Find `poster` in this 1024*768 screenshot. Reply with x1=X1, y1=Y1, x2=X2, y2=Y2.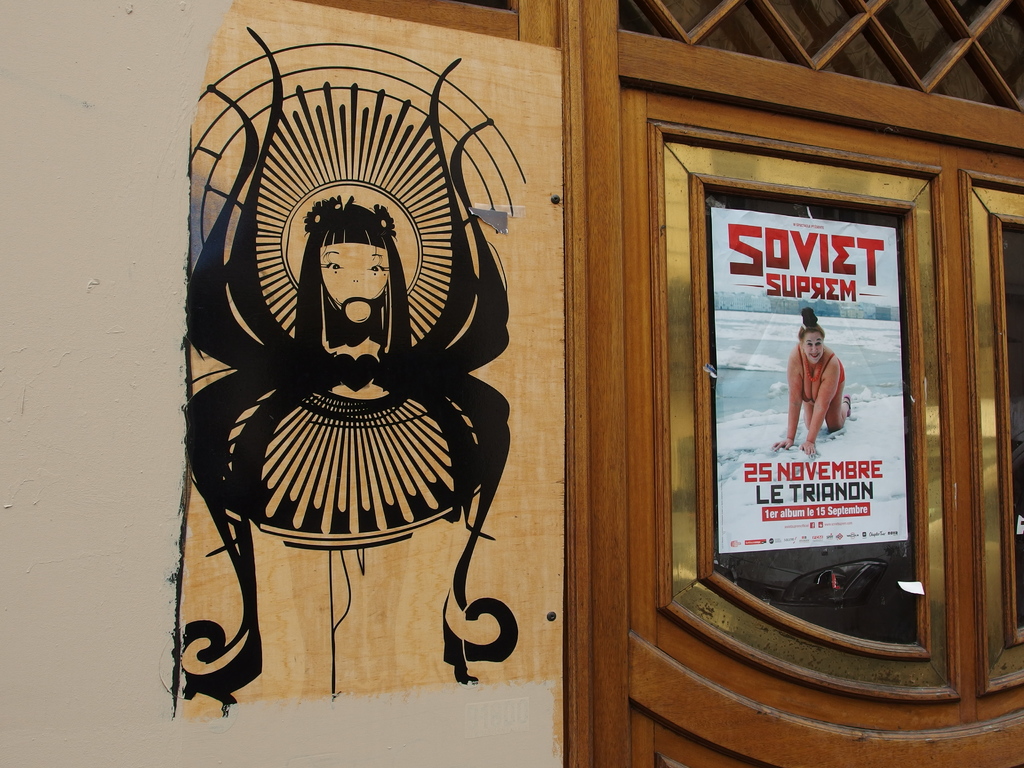
x1=712, y1=207, x2=910, y2=554.
